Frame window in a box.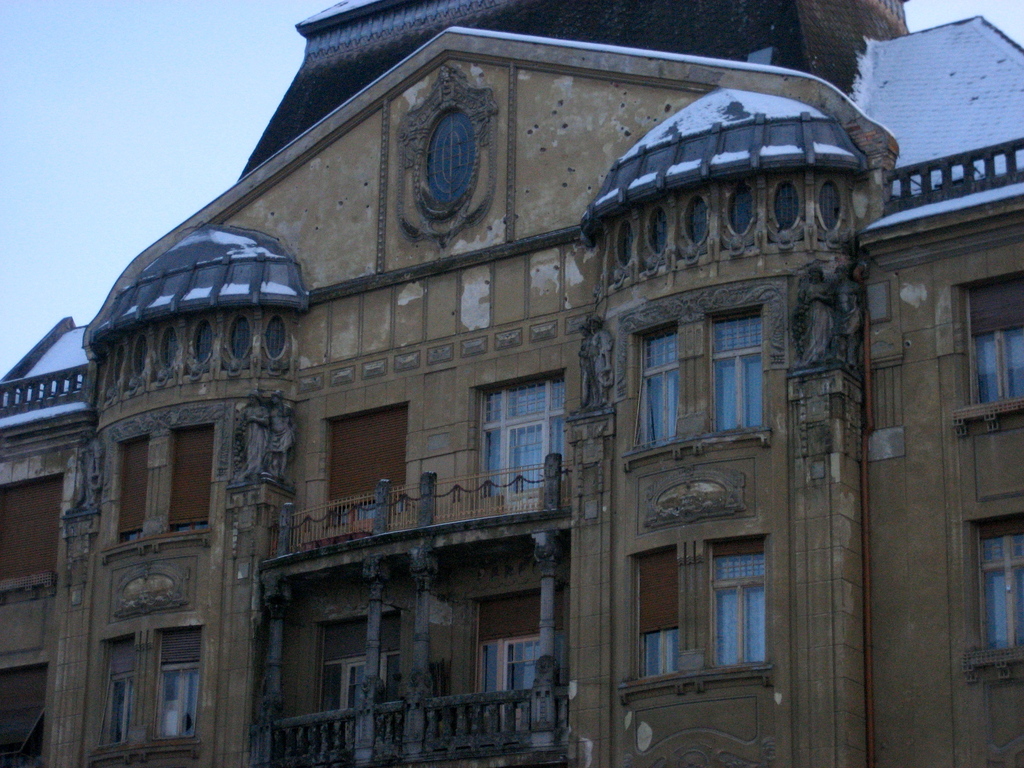
bbox=[940, 269, 1023, 420].
